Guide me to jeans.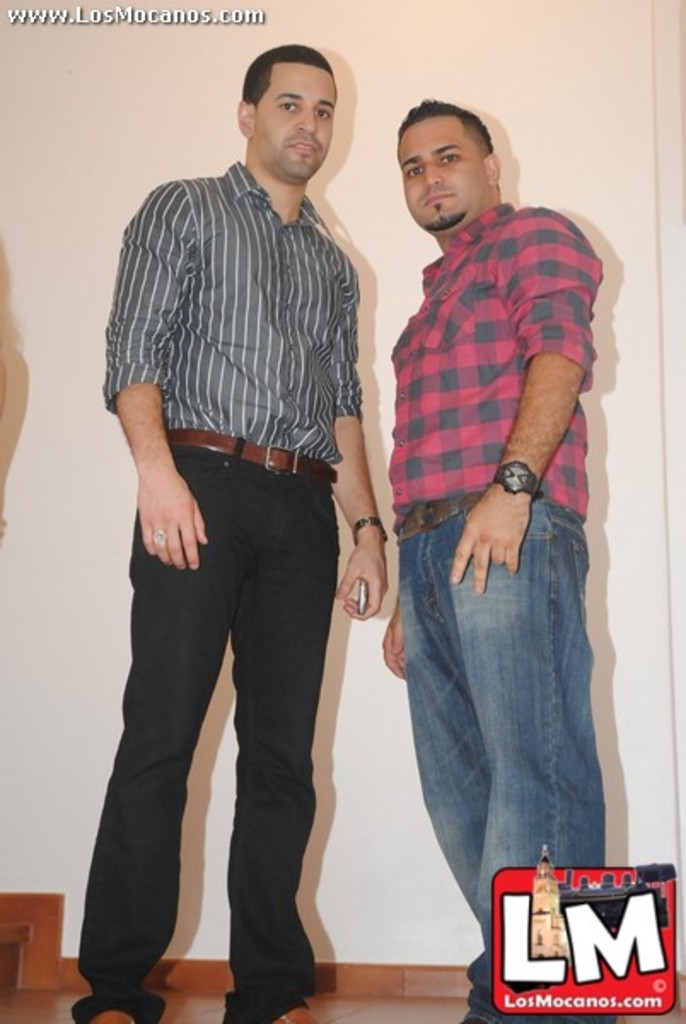
Guidance: bbox=(65, 461, 338, 1019).
